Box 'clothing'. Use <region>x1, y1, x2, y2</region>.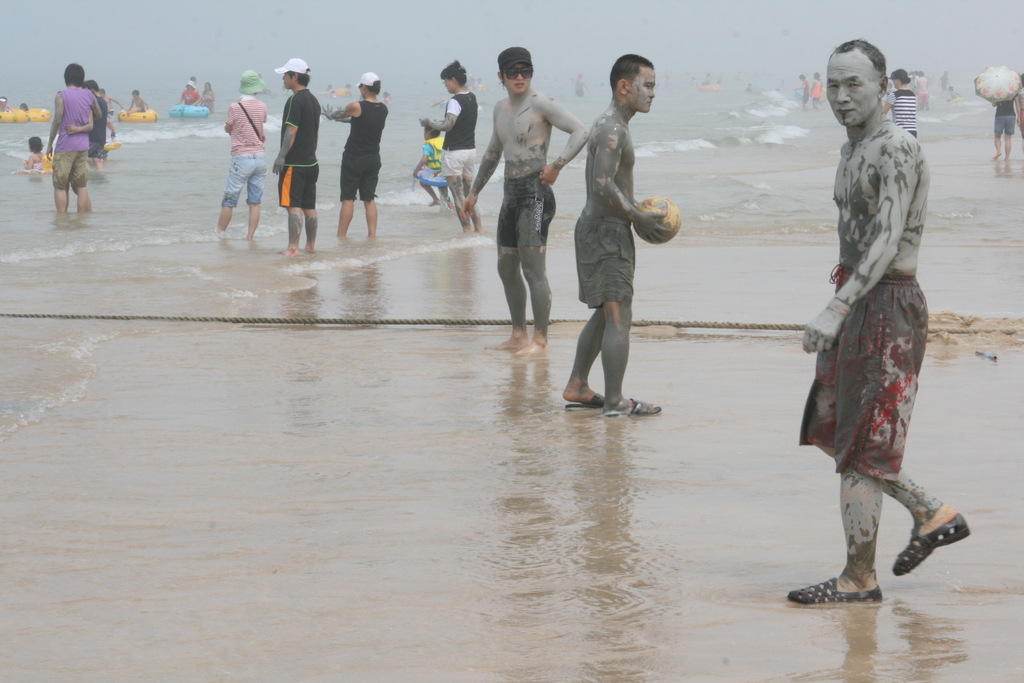
<region>49, 89, 92, 187</region>.
